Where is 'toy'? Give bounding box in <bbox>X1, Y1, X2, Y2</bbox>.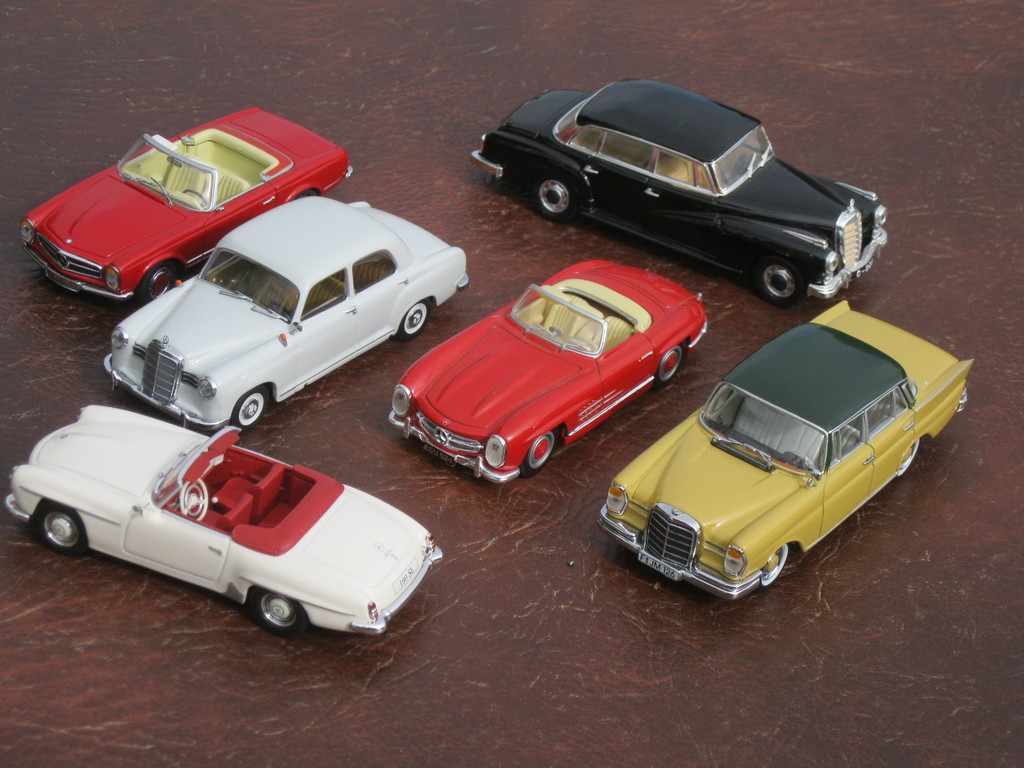
<bbox>390, 257, 713, 488</bbox>.
